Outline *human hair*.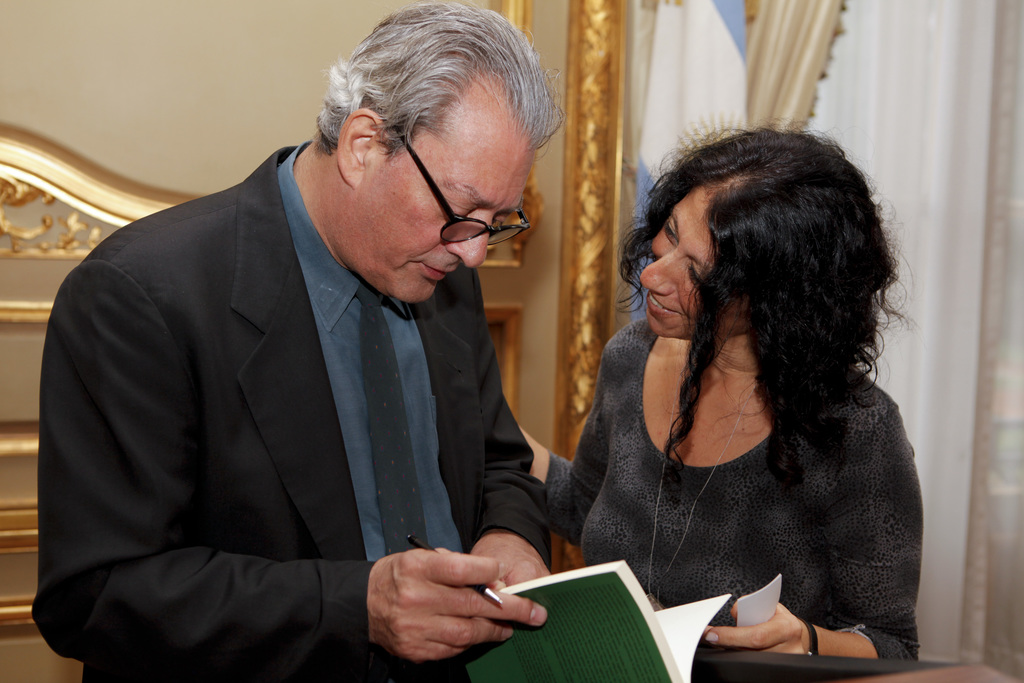
Outline: rect(310, 0, 568, 162).
